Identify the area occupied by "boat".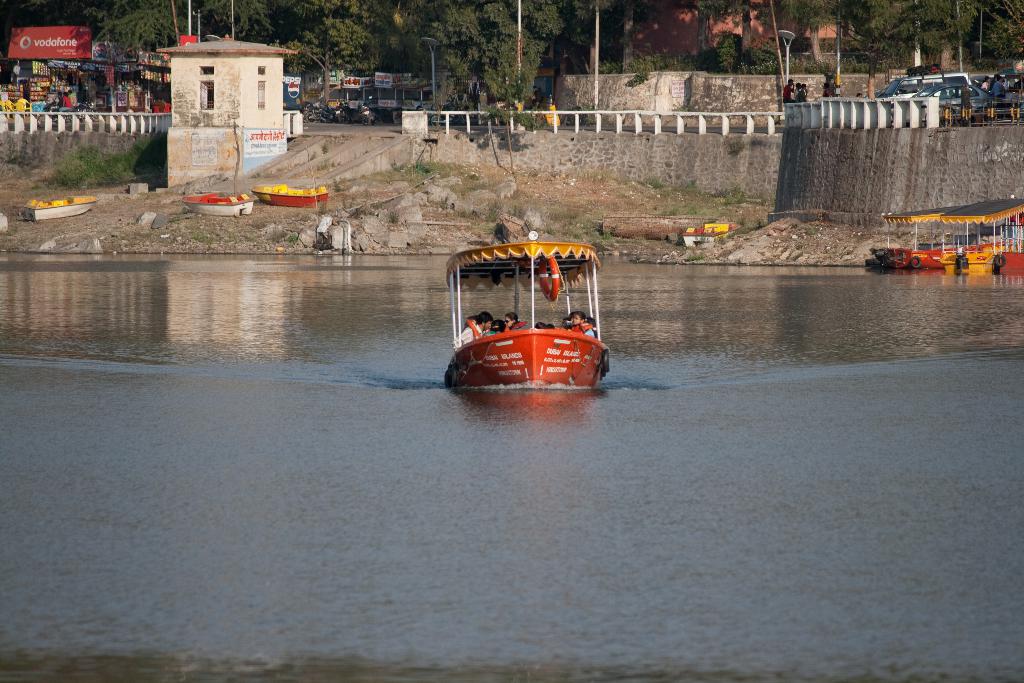
Area: bbox(13, 193, 101, 220).
